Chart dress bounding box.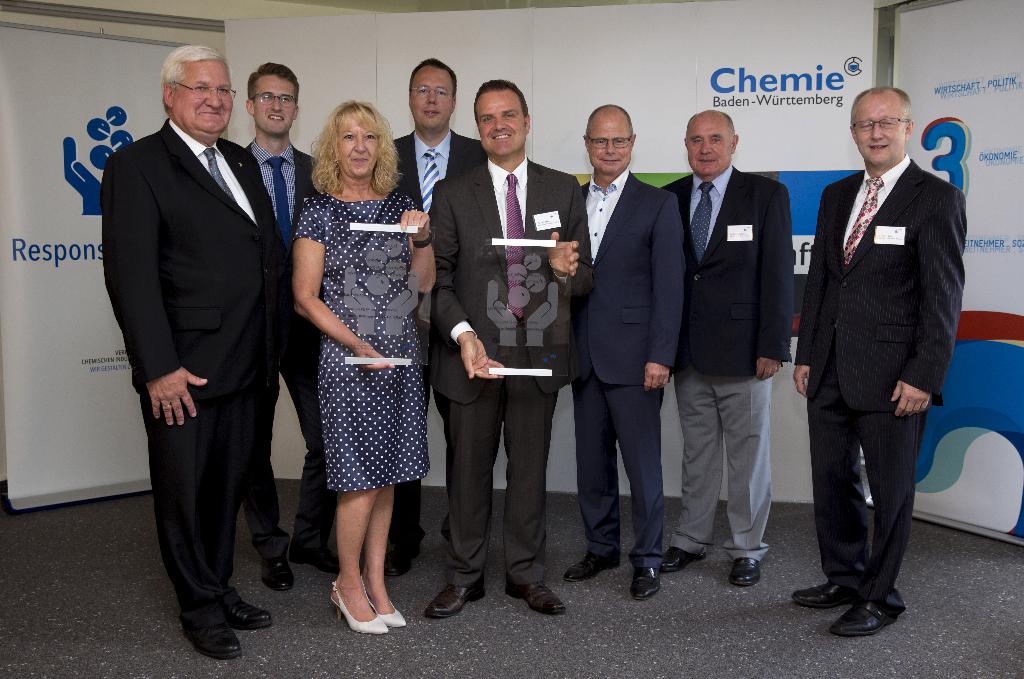
Charted: box(285, 159, 431, 498).
